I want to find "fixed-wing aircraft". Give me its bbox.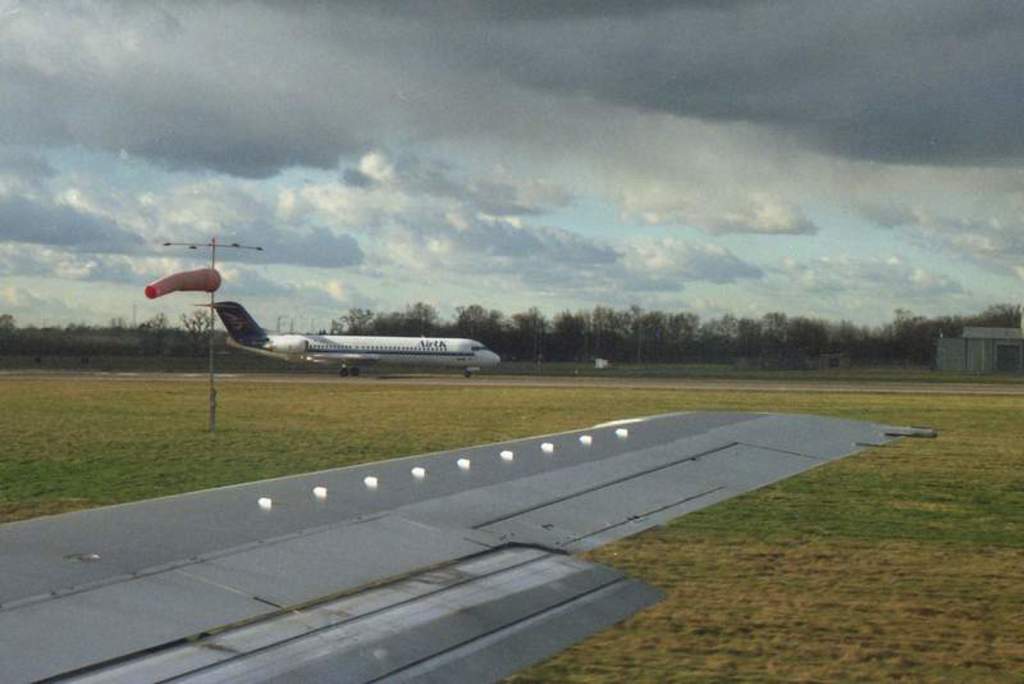
region(0, 406, 937, 683).
